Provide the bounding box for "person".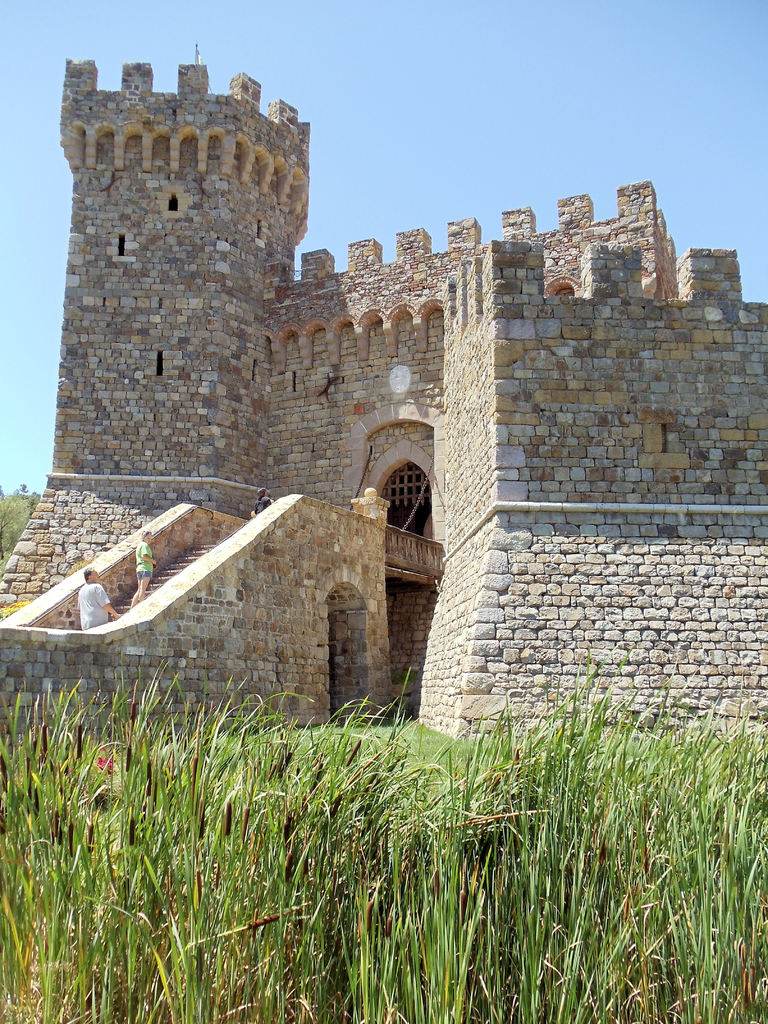
[x1=129, y1=526, x2=159, y2=609].
